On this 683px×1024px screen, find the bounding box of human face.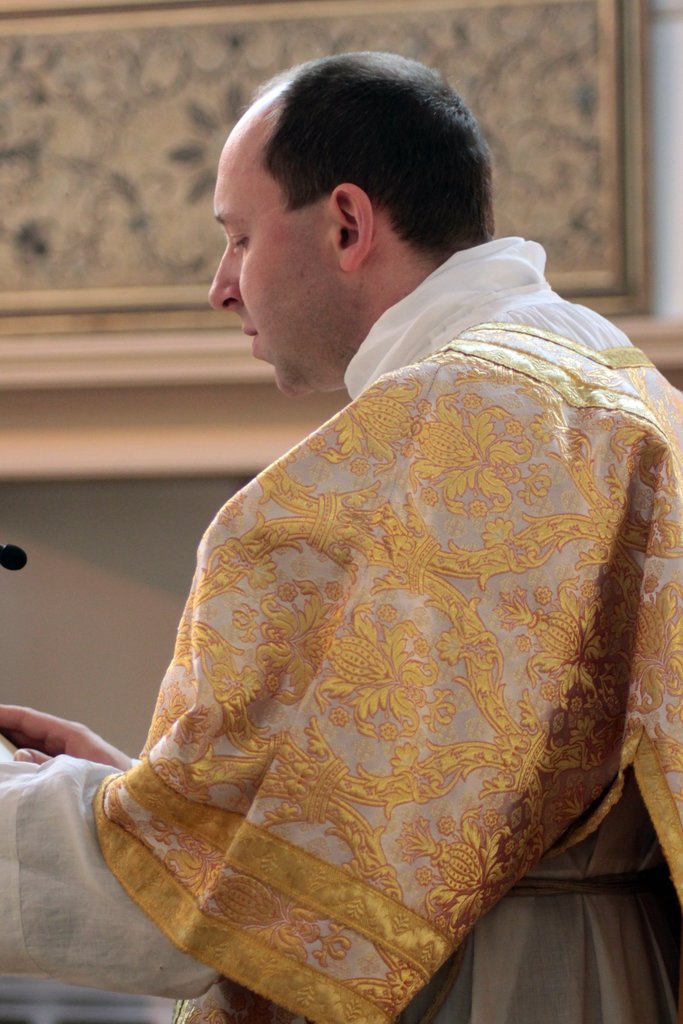
Bounding box: (left=206, top=113, right=338, bottom=396).
